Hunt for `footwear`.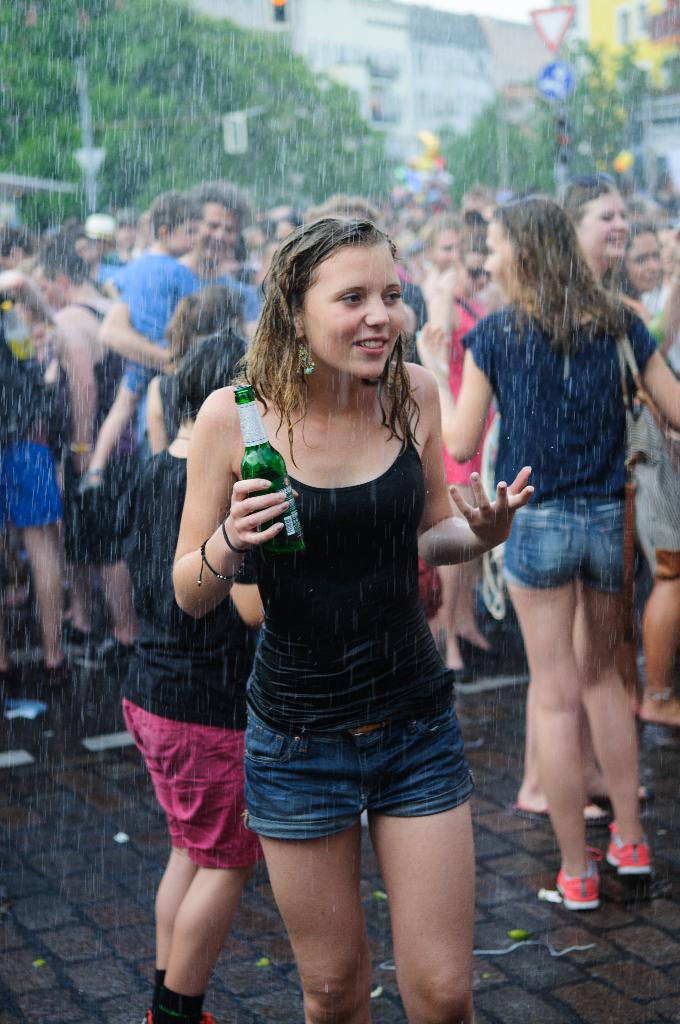
Hunted down at Rect(49, 648, 72, 678).
